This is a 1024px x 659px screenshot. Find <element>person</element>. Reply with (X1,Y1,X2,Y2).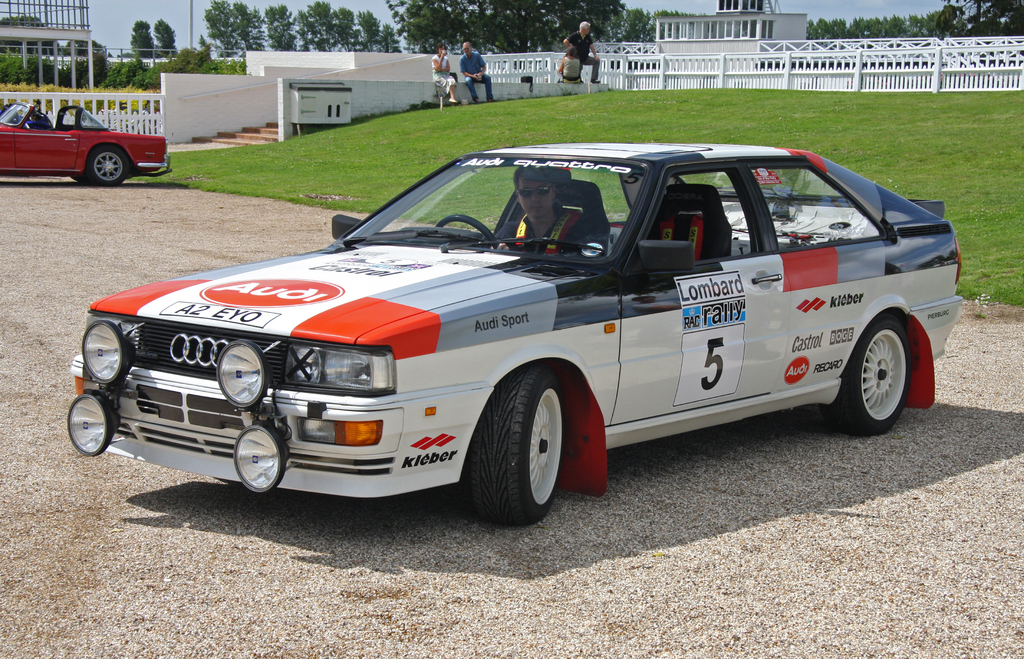
(433,38,460,101).
